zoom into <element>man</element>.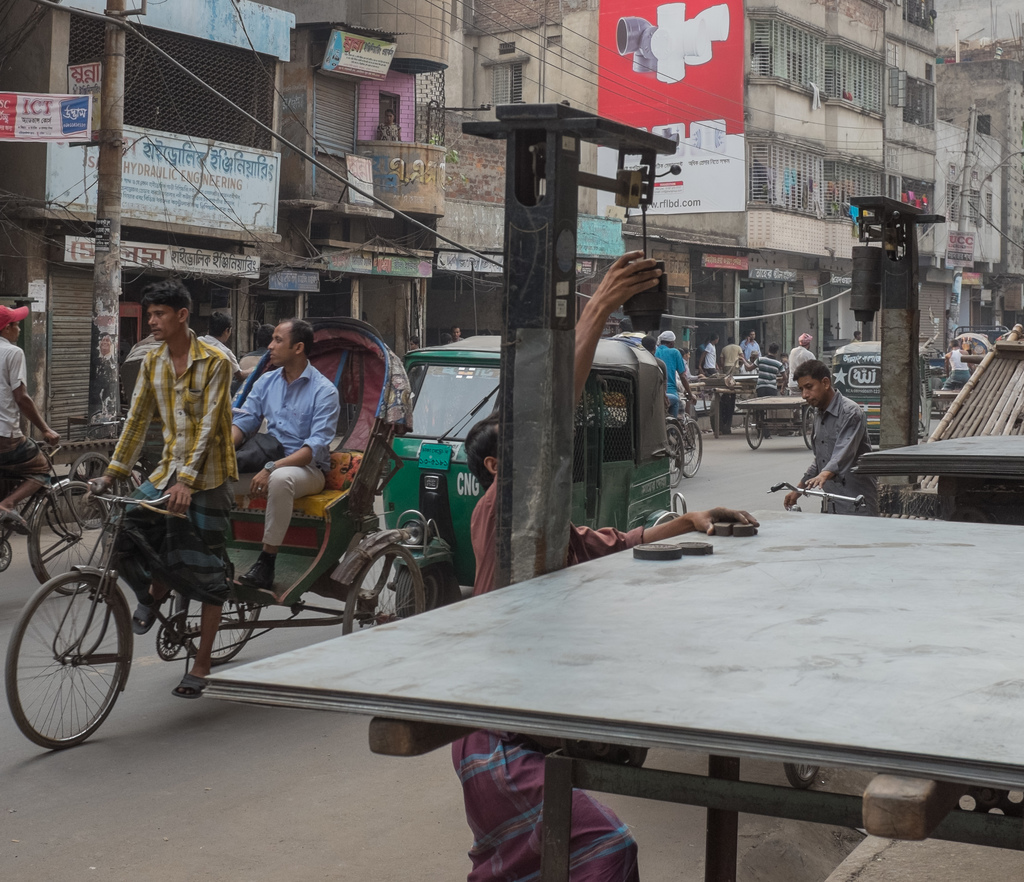
Zoom target: bbox(0, 298, 69, 518).
